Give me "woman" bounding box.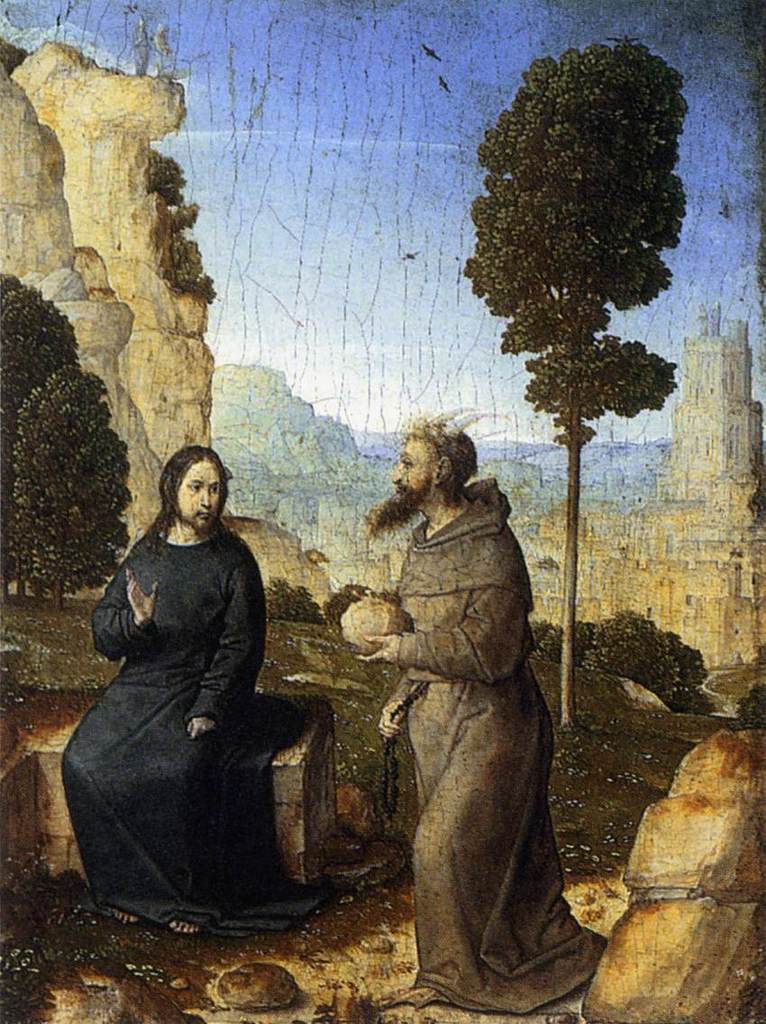
bbox=[69, 411, 310, 938].
